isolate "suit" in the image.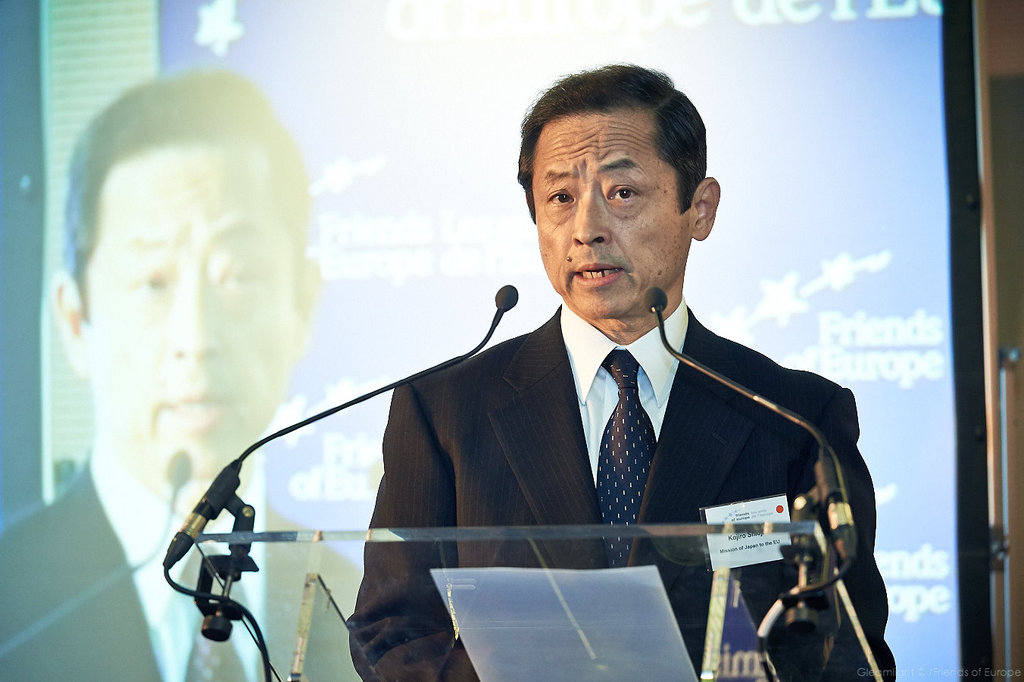
Isolated region: (0, 441, 364, 681).
